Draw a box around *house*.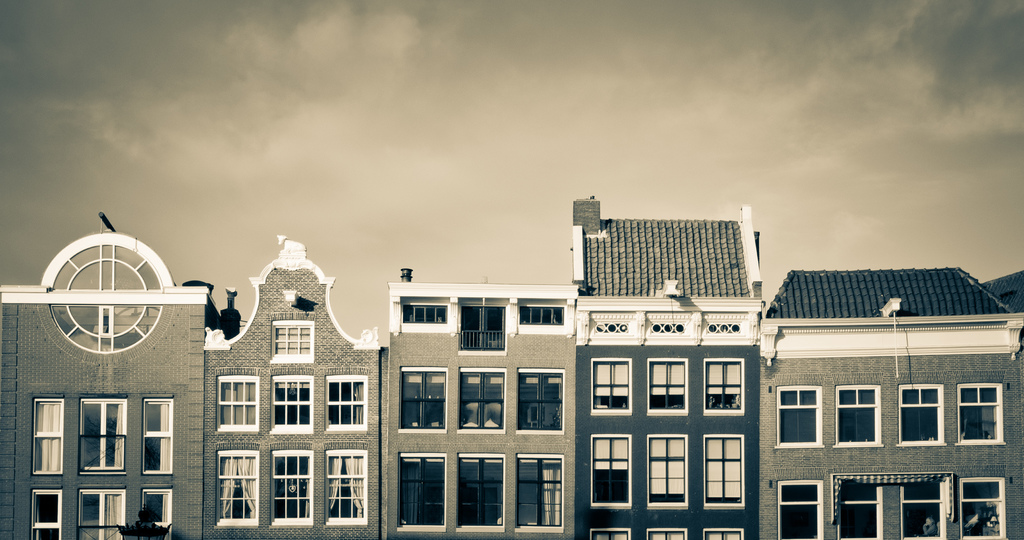
locate(0, 188, 1023, 539).
